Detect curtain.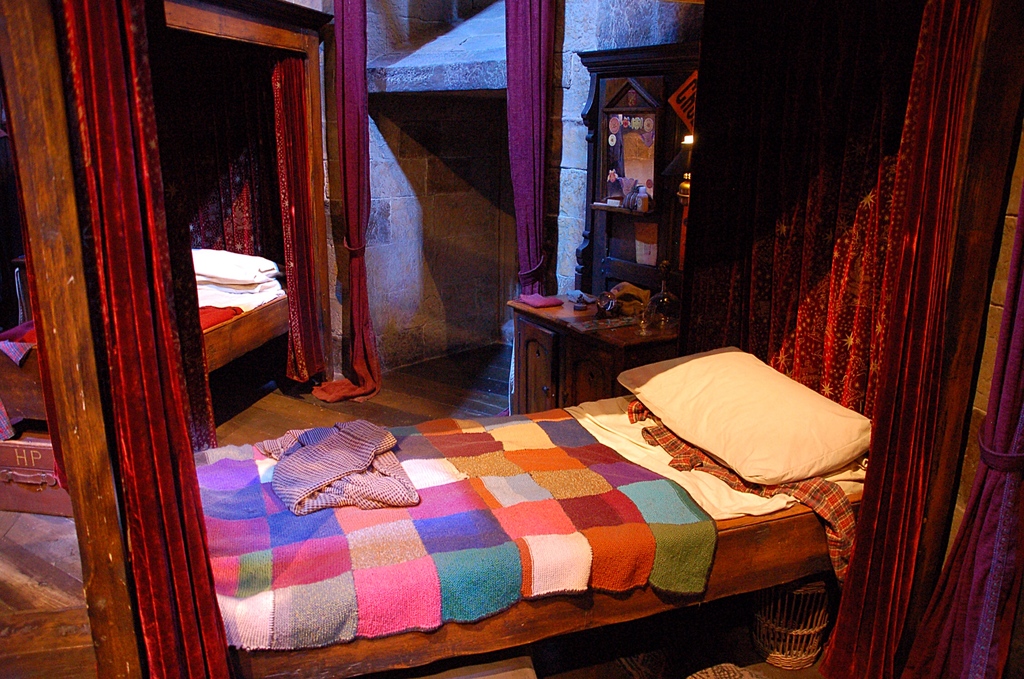
Detected at [269, 53, 330, 387].
